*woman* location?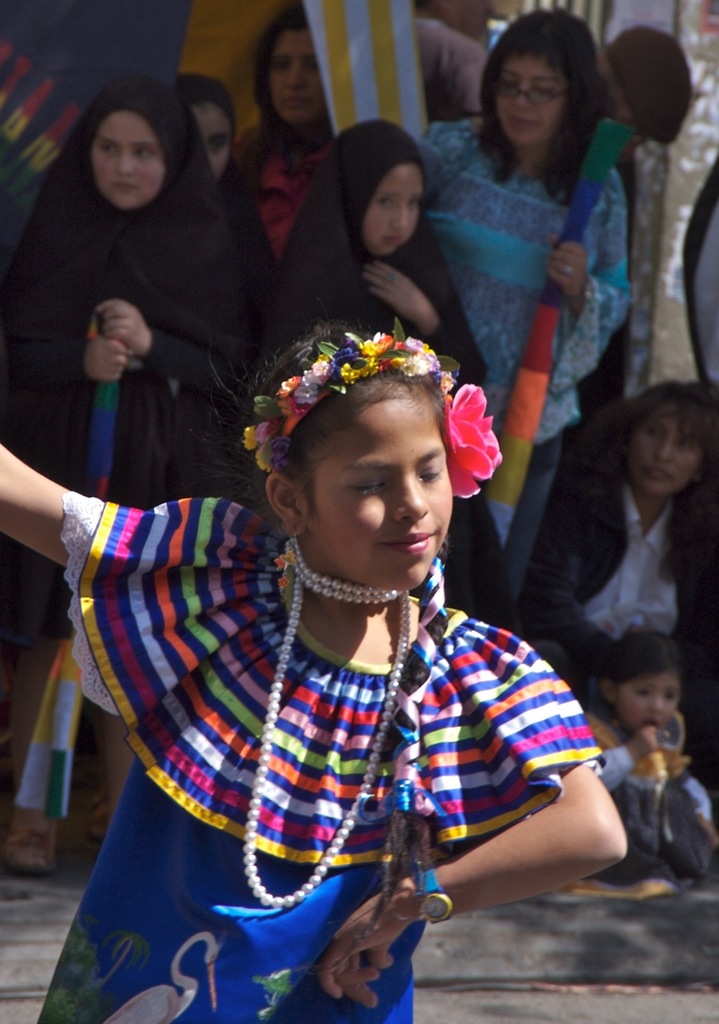
box=[410, 26, 667, 469]
